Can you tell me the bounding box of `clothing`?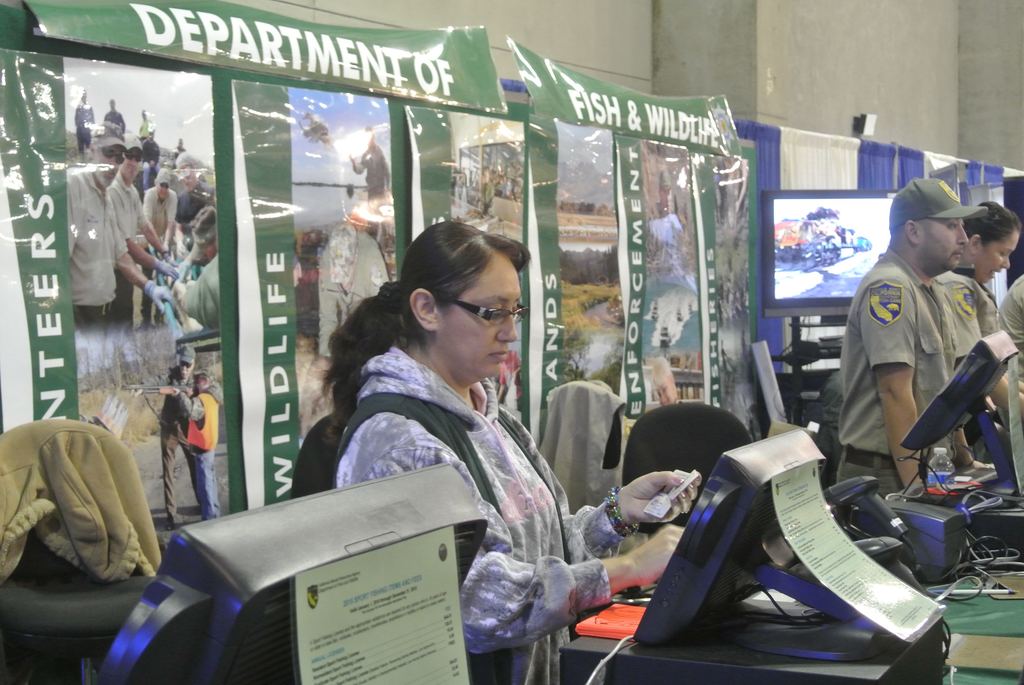
detection(997, 281, 1023, 361).
